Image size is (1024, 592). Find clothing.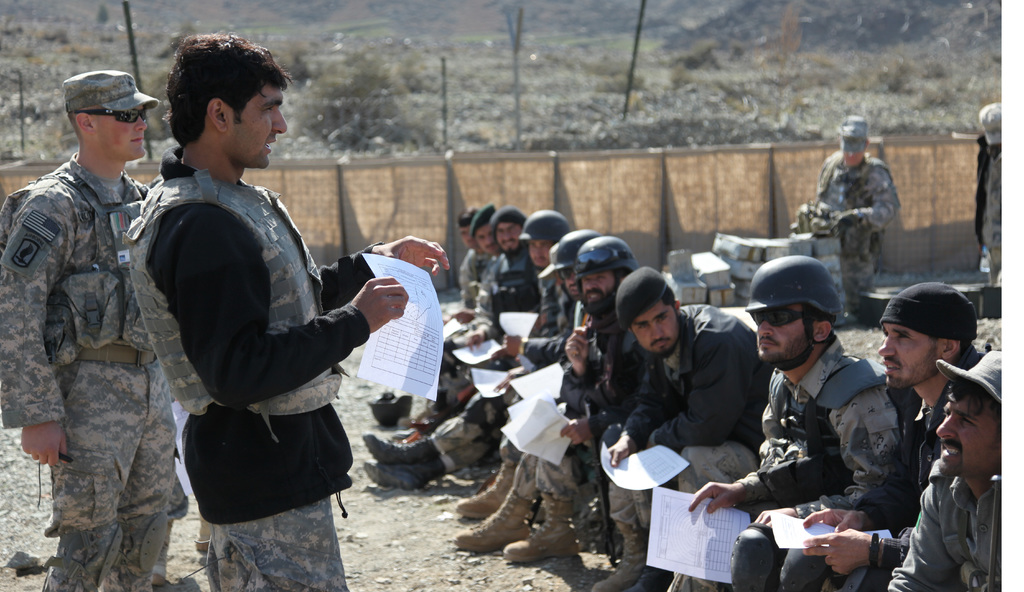
797/150/913/308.
